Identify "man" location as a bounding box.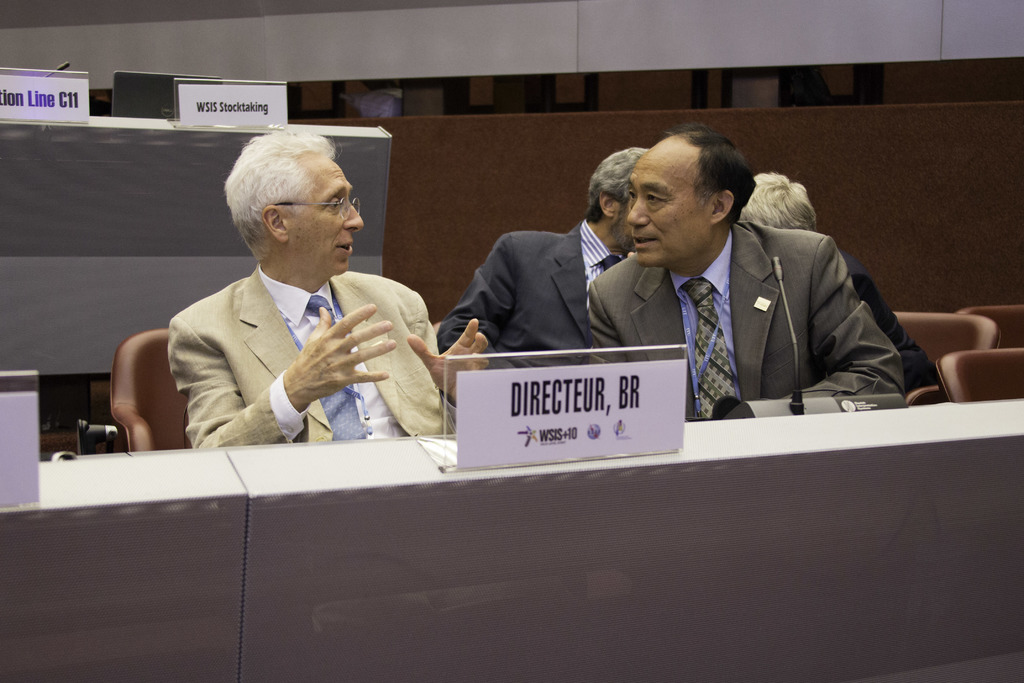
x1=131, y1=138, x2=468, y2=458.
